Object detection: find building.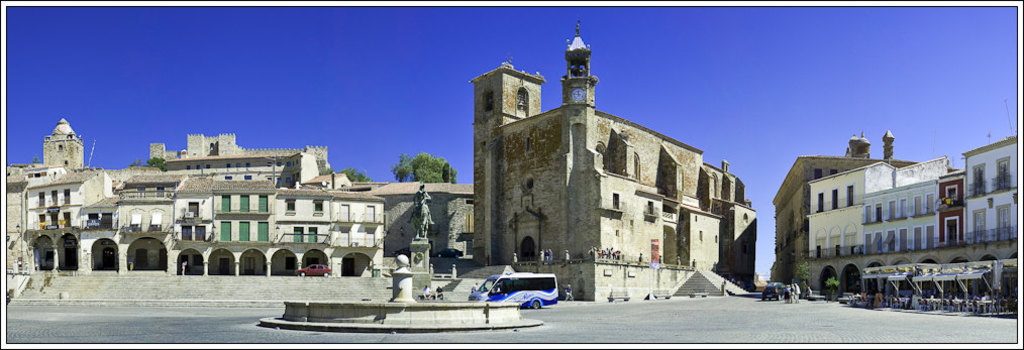
449, 40, 756, 289.
